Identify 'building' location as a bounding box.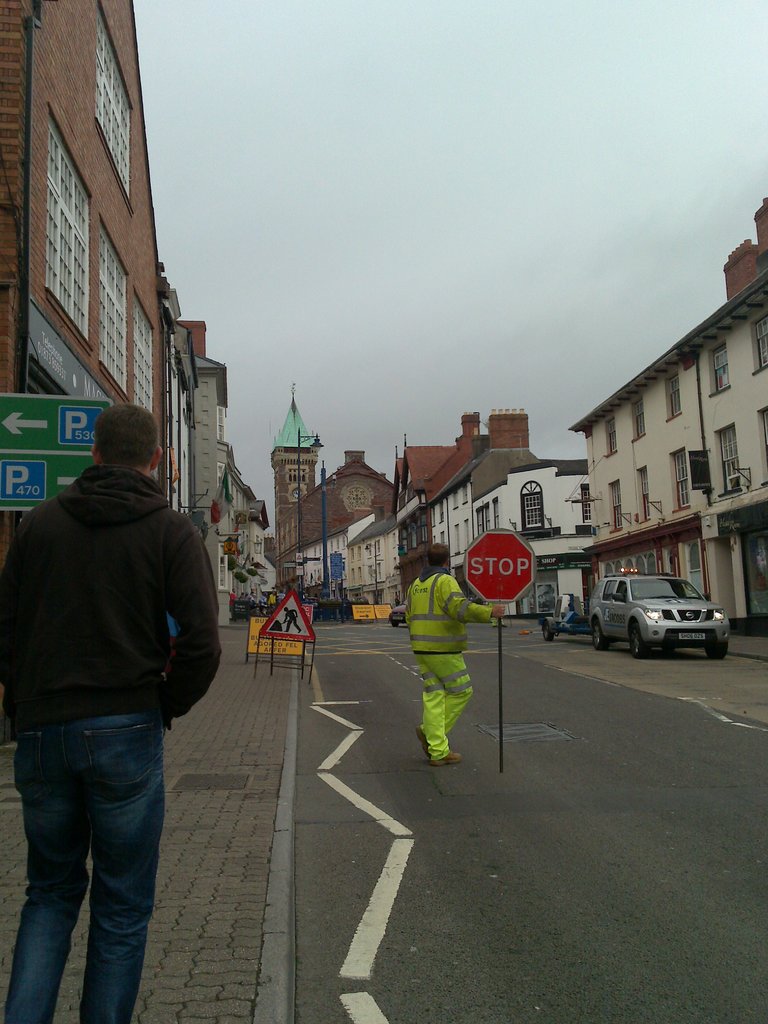
(568,201,767,660).
